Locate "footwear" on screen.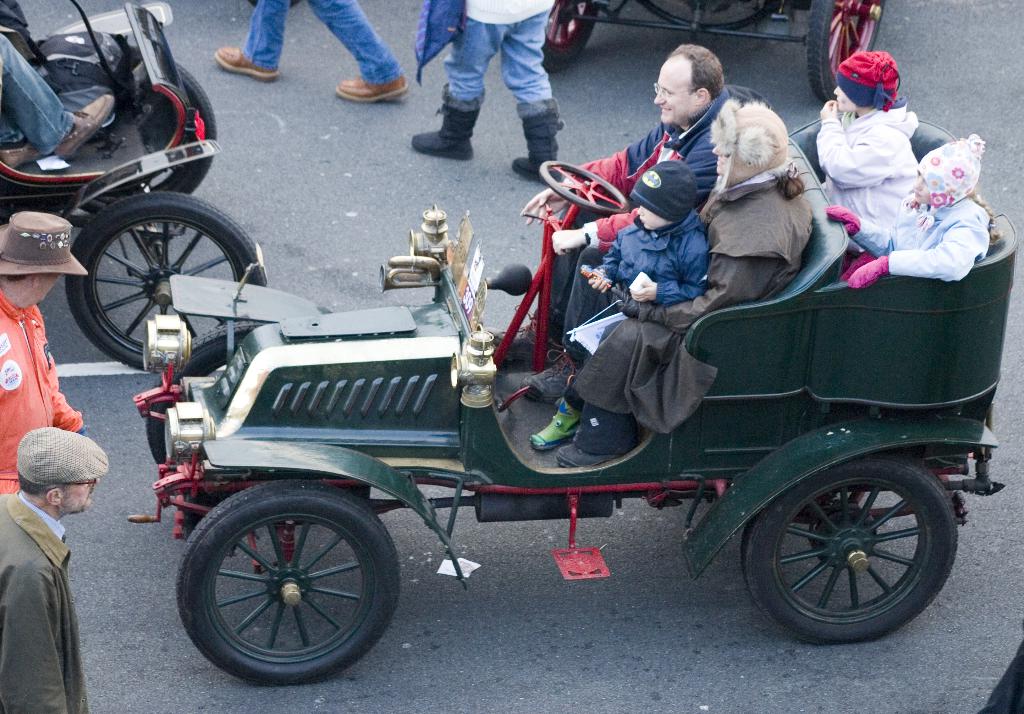
On screen at bbox(555, 441, 619, 473).
